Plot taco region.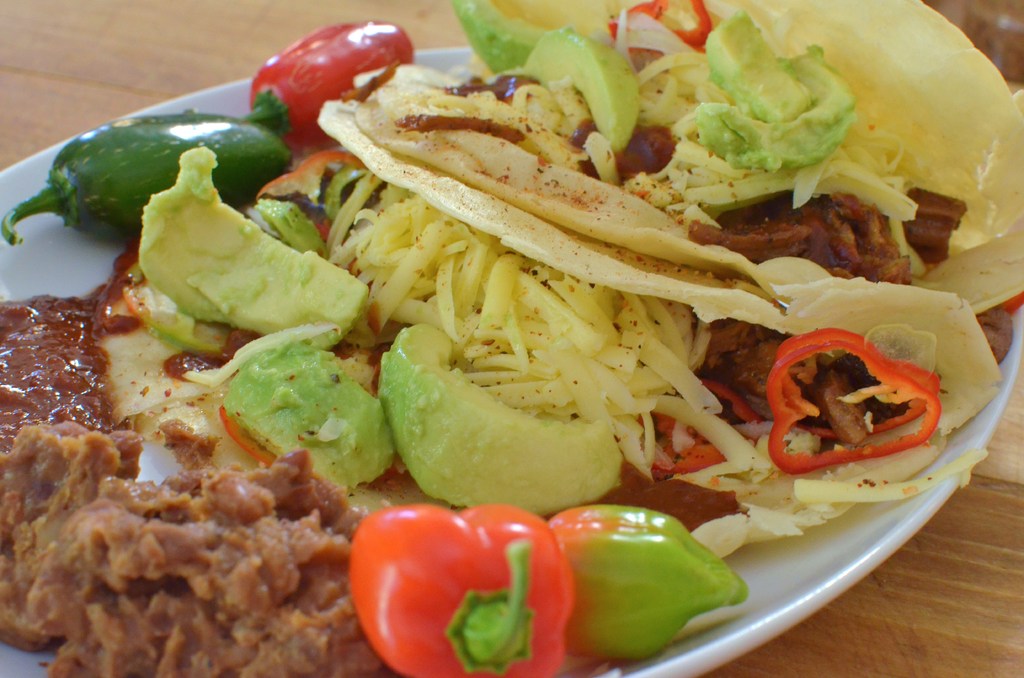
Plotted at rect(95, 97, 1002, 563).
